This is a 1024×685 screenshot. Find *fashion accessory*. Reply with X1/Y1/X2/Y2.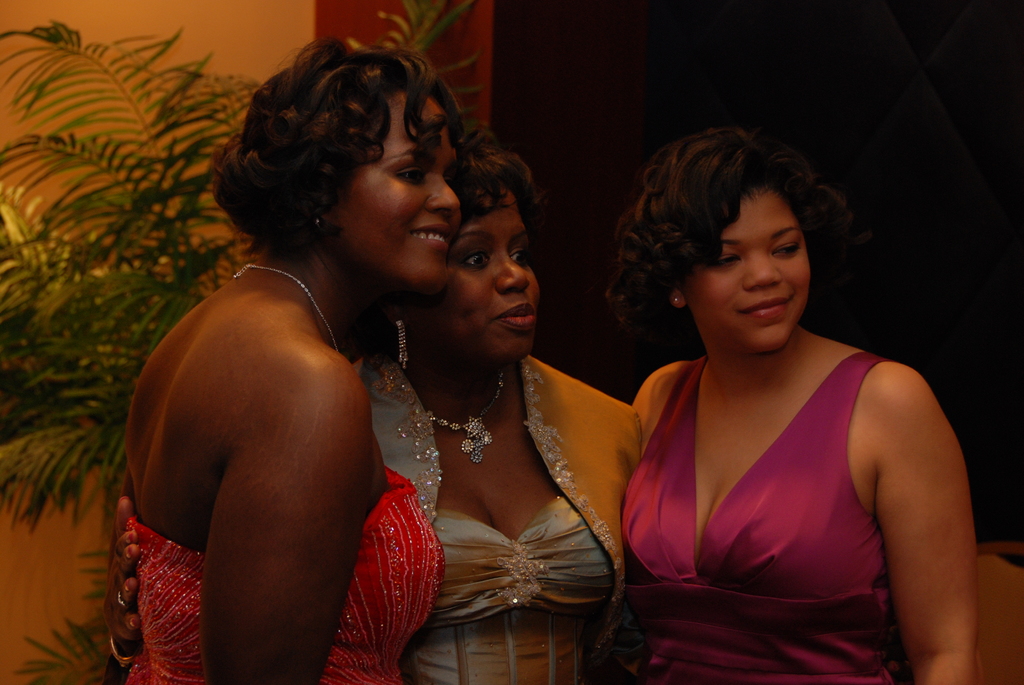
232/262/342/349.
